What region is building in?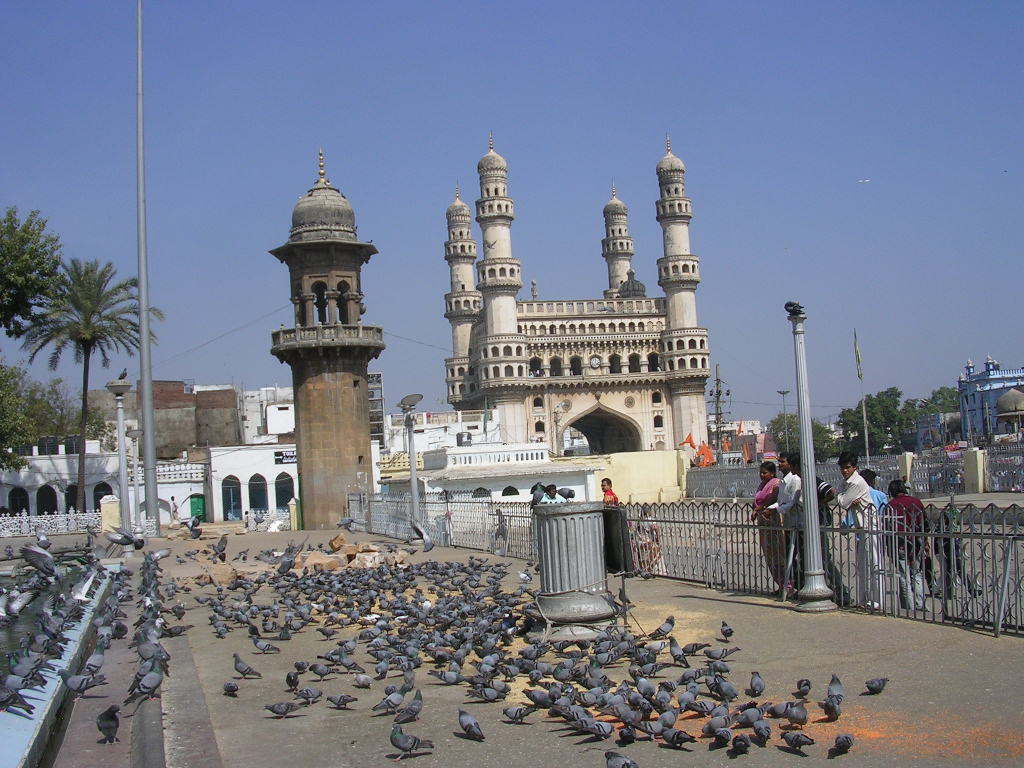
[x1=441, y1=133, x2=715, y2=514].
